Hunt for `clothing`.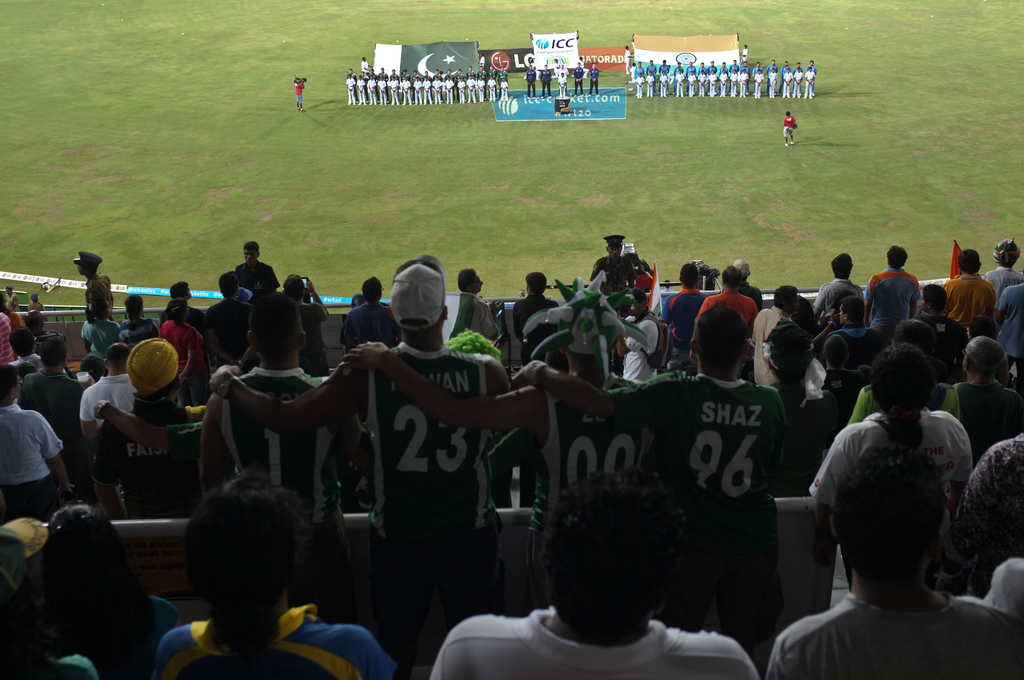
Hunted down at {"x1": 605, "y1": 378, "x2": 798, "y2": 575}.
